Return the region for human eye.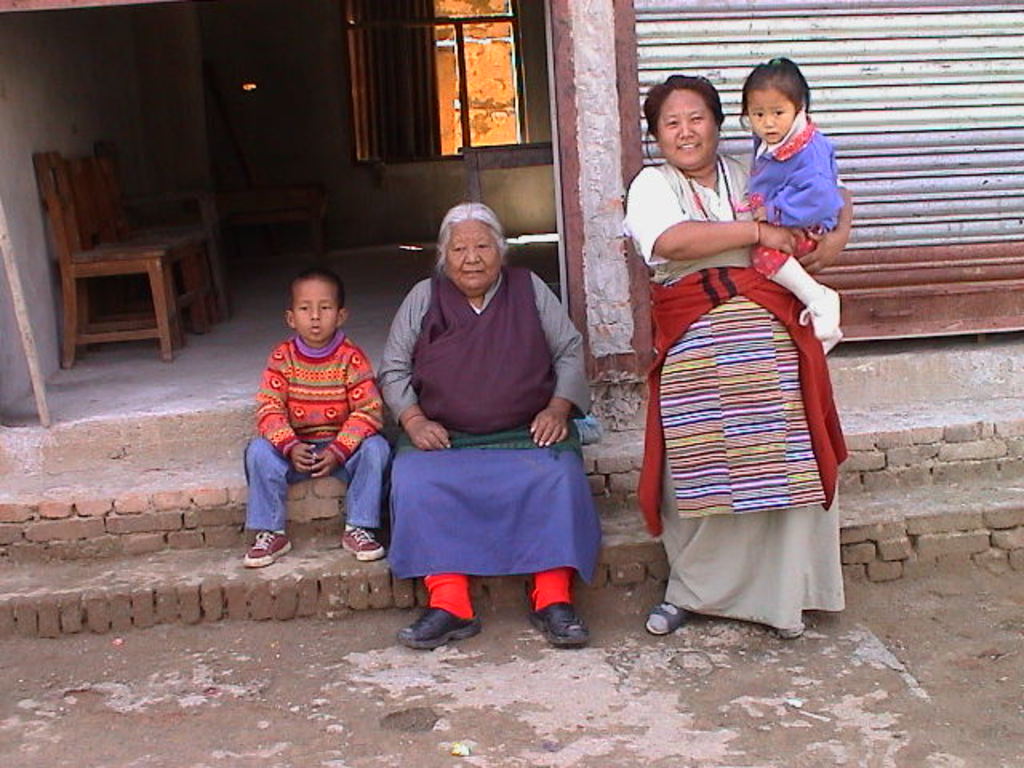
(688,114,706,122).
